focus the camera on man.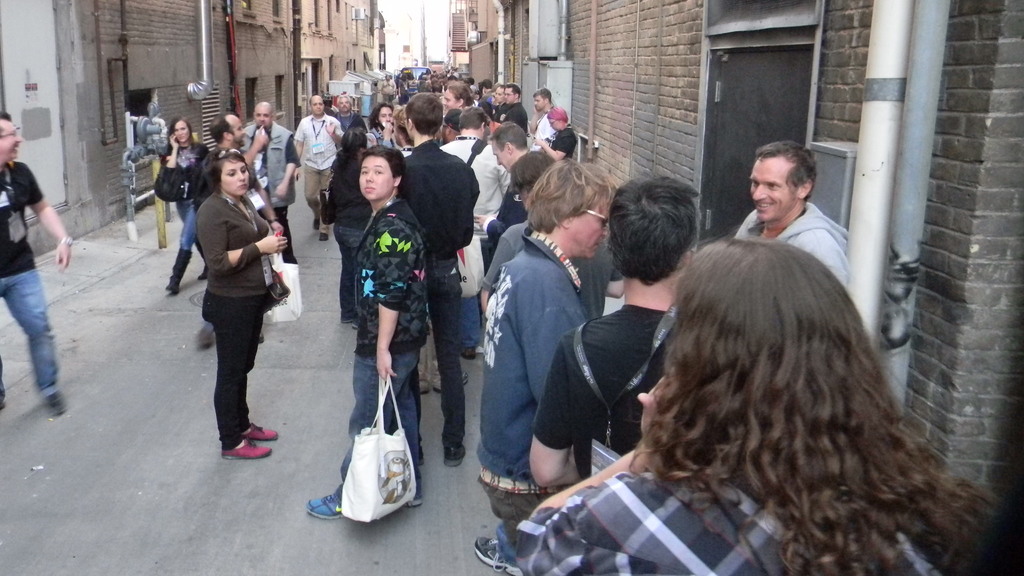
Focus region: [530,83,555,150].
